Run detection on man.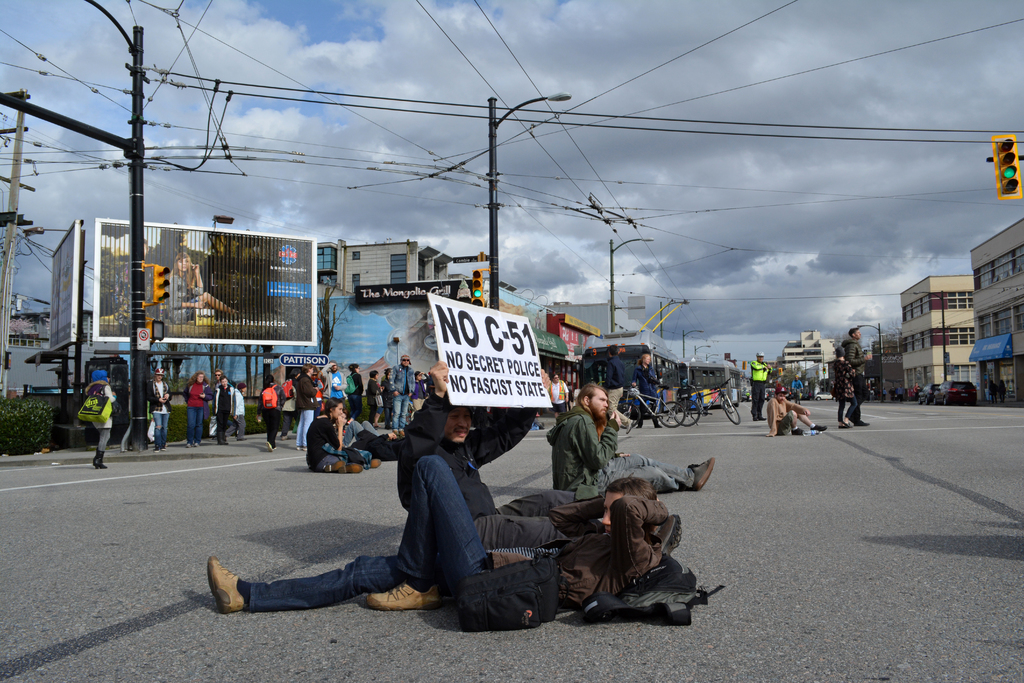
Result: <box>396,367,577,548</box>.
